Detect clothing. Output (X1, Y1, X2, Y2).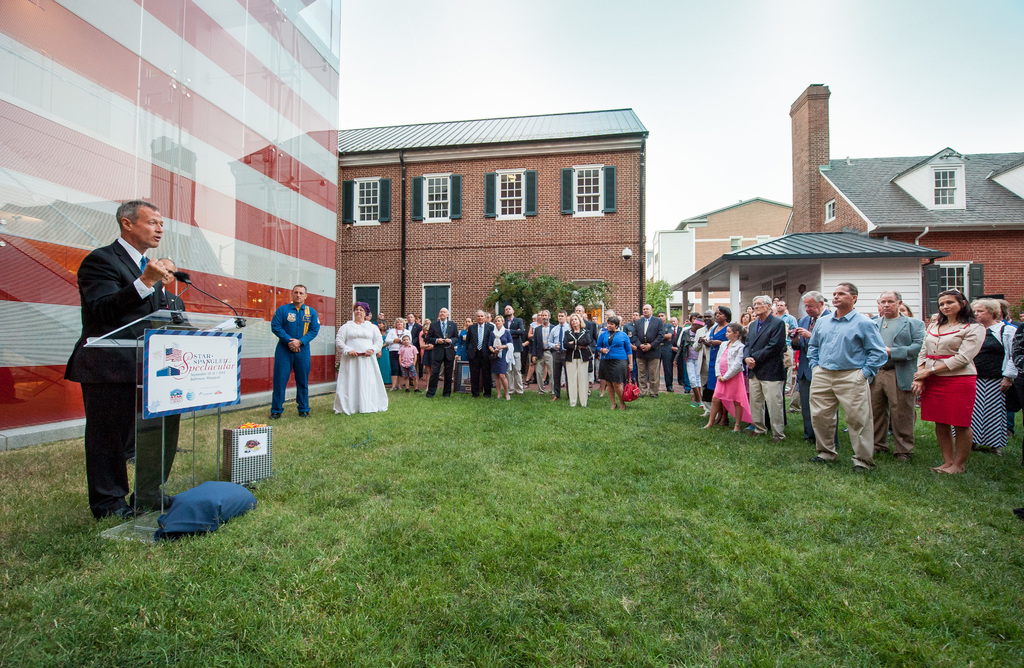
(399, 340, 414, 371).
